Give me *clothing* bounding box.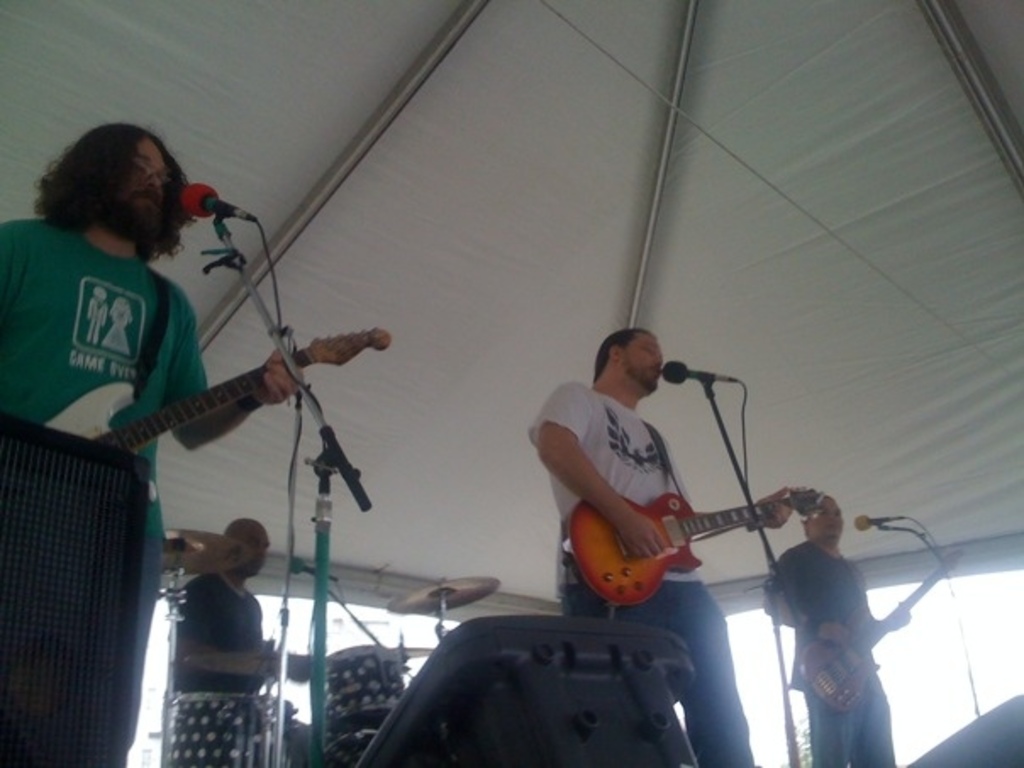
x1=2 y1=192 x2=210 y2=463.
